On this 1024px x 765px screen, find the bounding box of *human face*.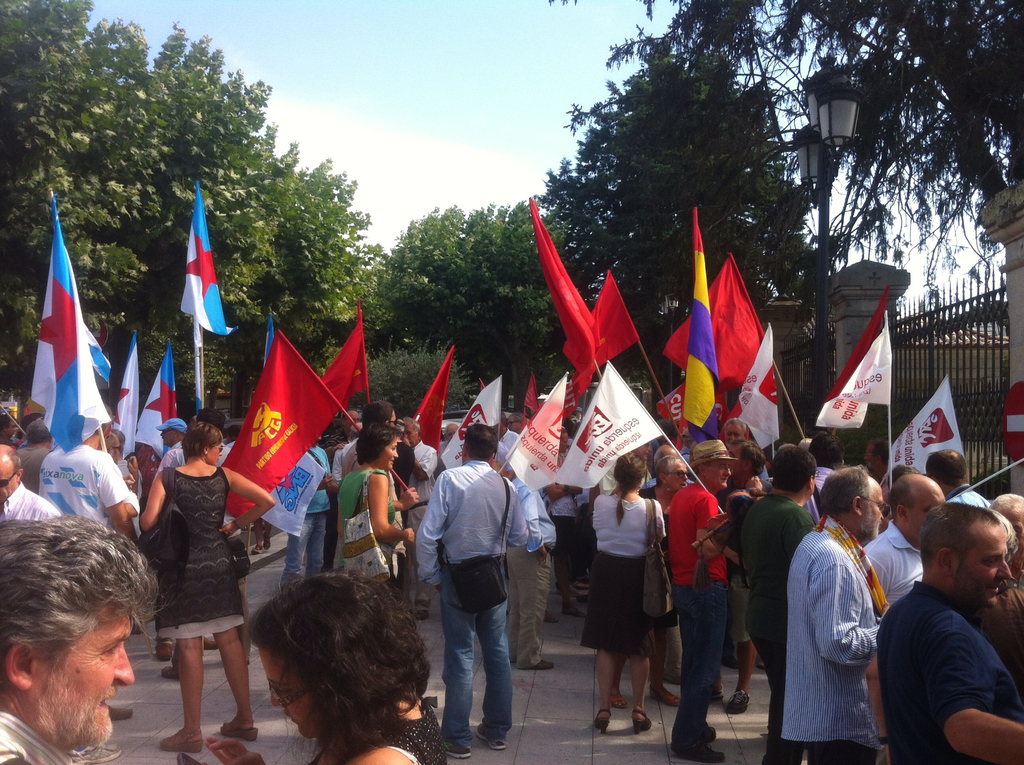
Bounding box: 858:475:886:539.
